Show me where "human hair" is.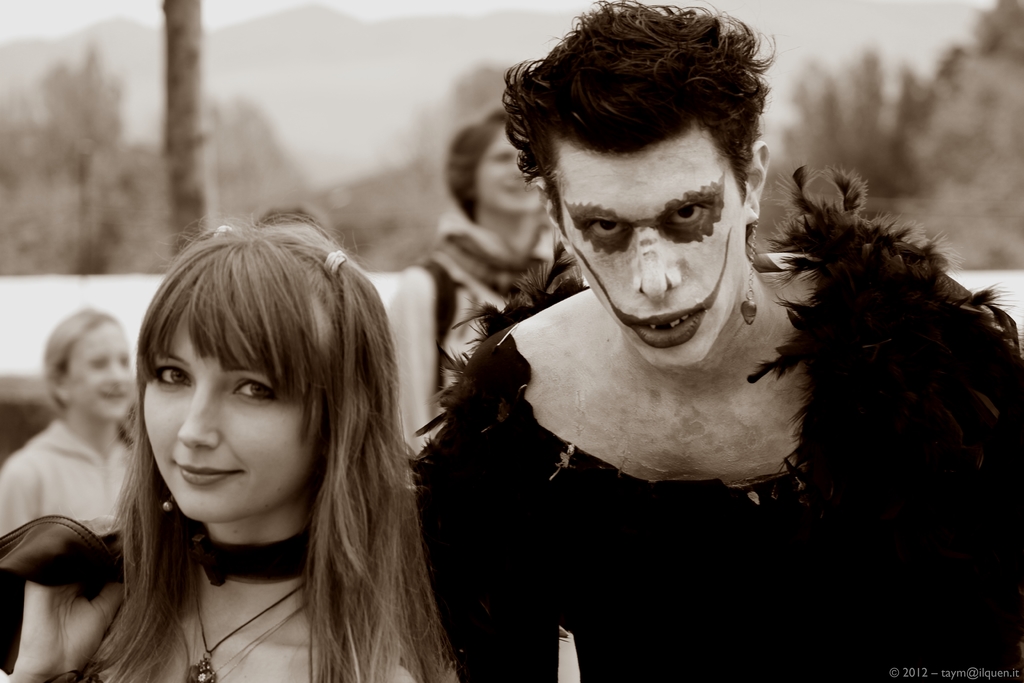
"human hair" is at [94,201,426,679].
